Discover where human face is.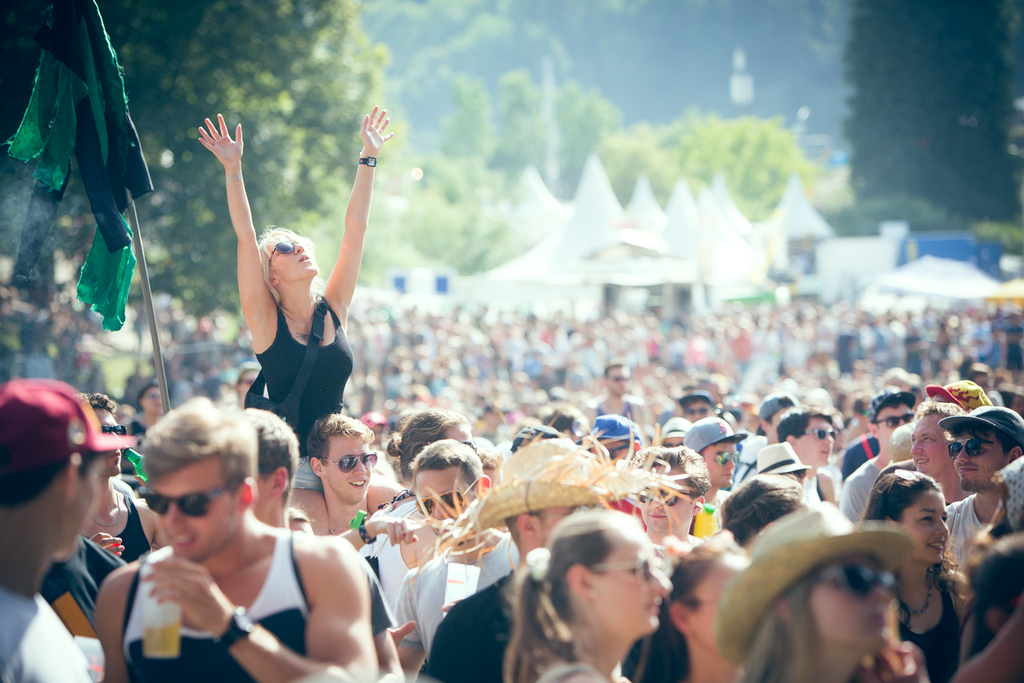
Discovered at {"left": 891, "top": 489, "right": 945, "bottom": 563}.
